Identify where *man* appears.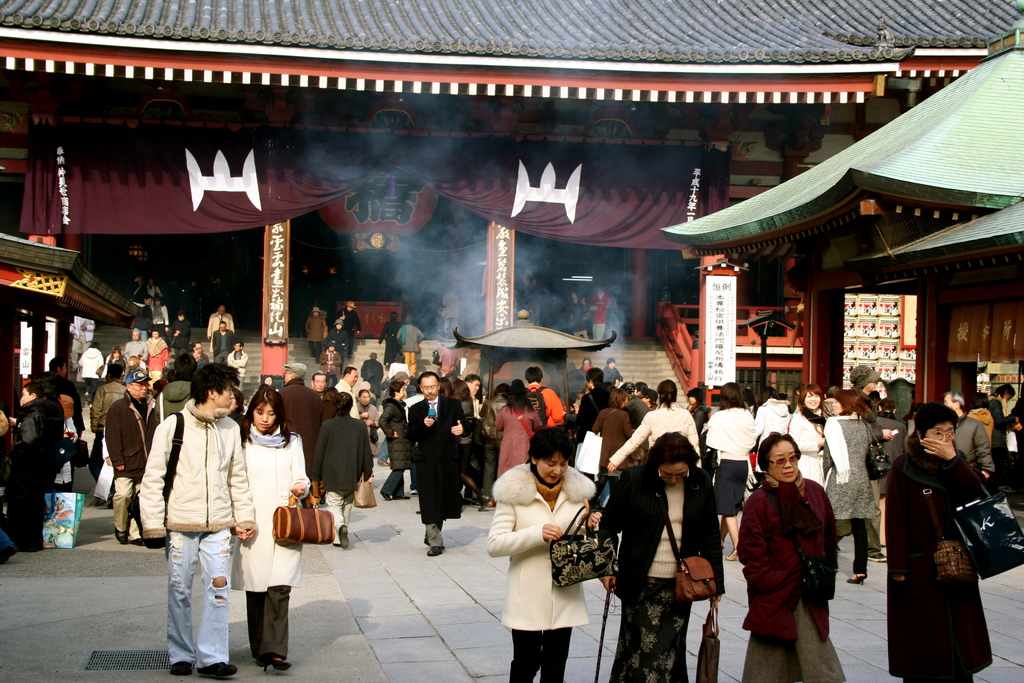
Appears at [86, 363, 125, 509].
